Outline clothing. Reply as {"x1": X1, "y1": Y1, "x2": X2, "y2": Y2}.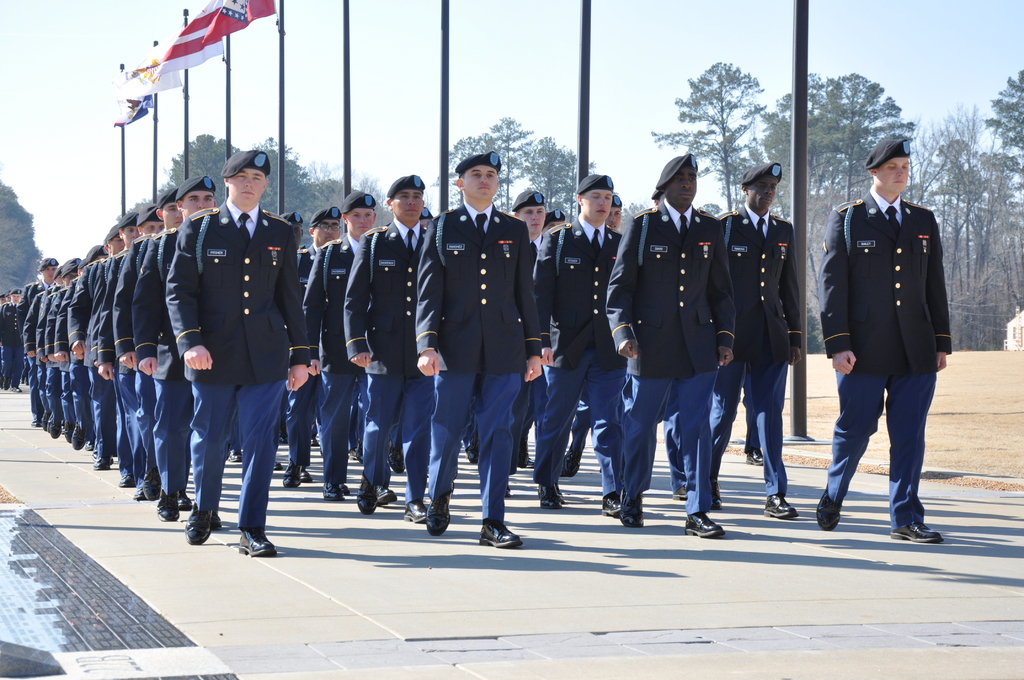
{"x1": 537, "y1": 210, "x2": 636, "y2": 489}.
